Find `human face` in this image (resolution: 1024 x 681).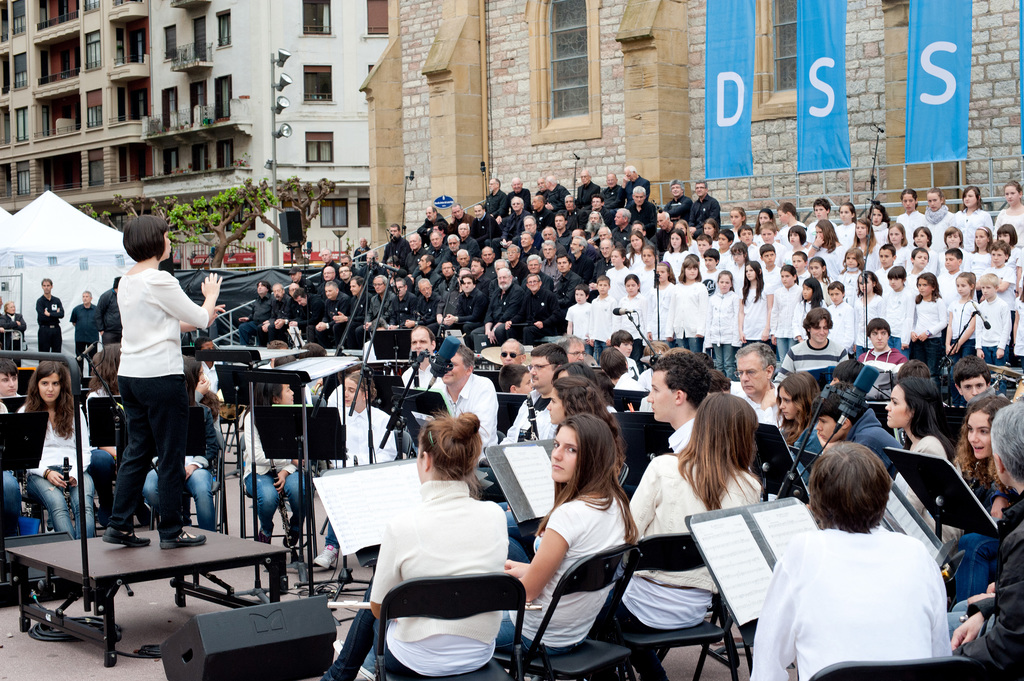
36/373/64/399.
